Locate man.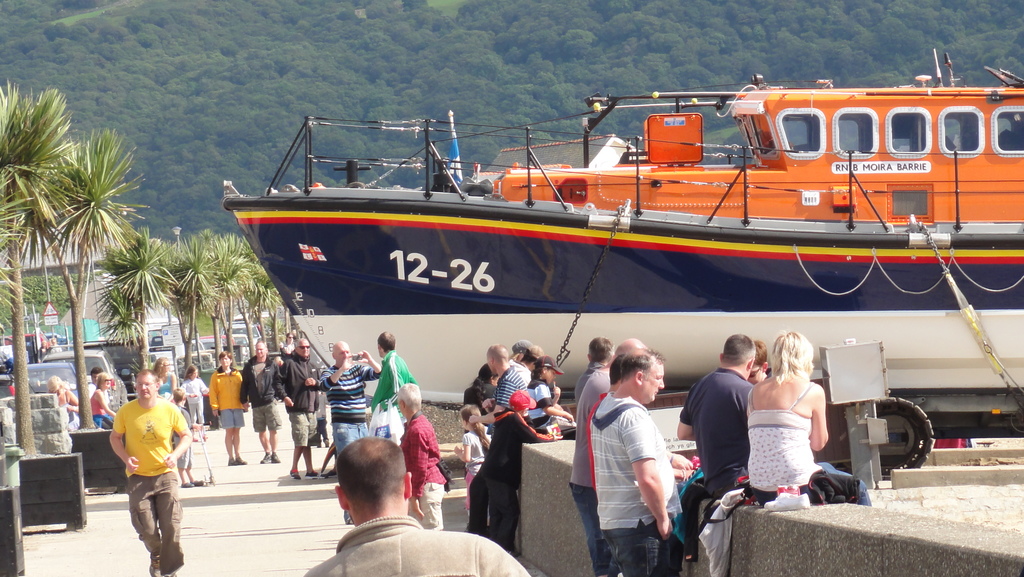
Bounding box: Rect(520, 337, 545, 370).
